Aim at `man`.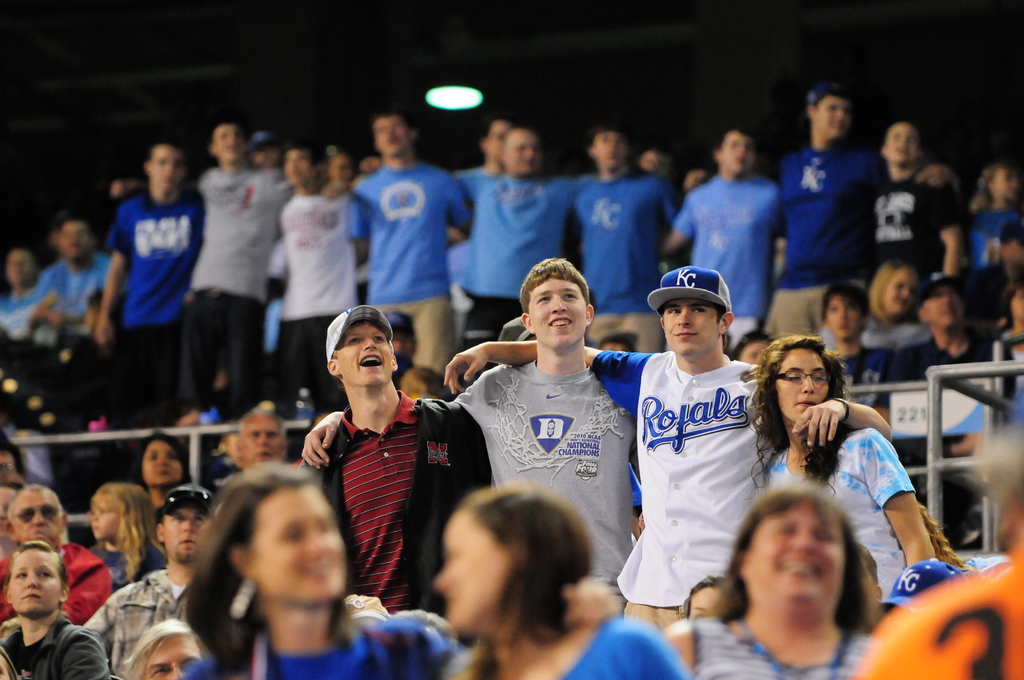
Aimed at [x1=435, y1=268, x2=893, y2=628].
